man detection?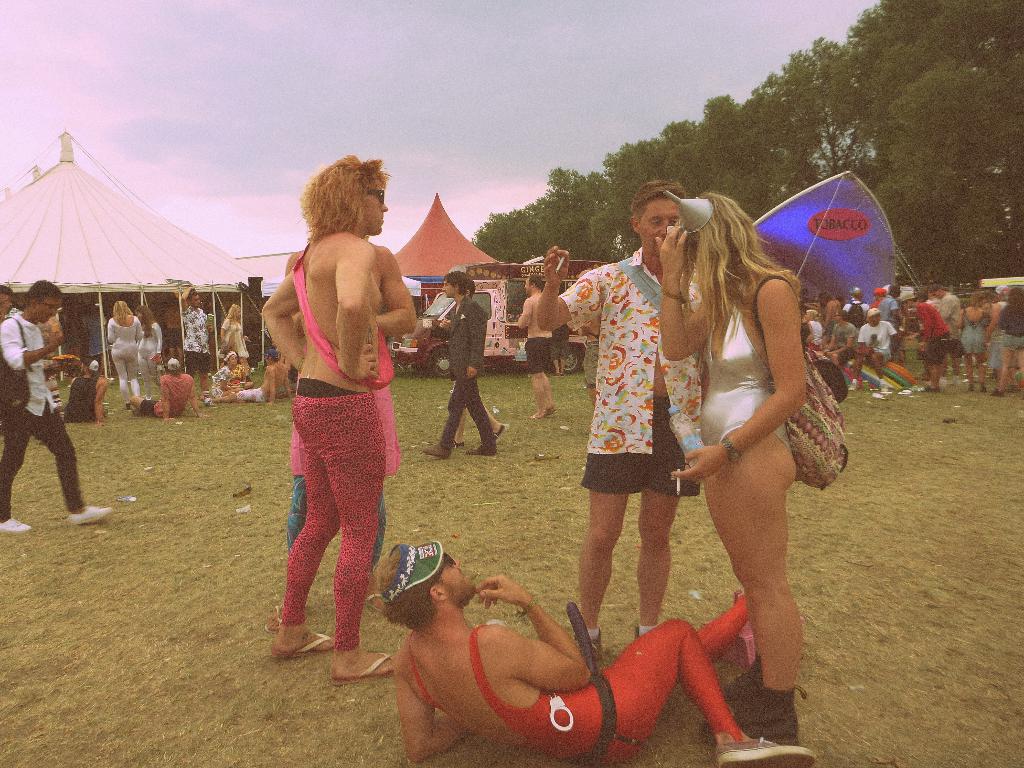
{"left": 179, "top": 284, "right": 212, "bottom": 403}
